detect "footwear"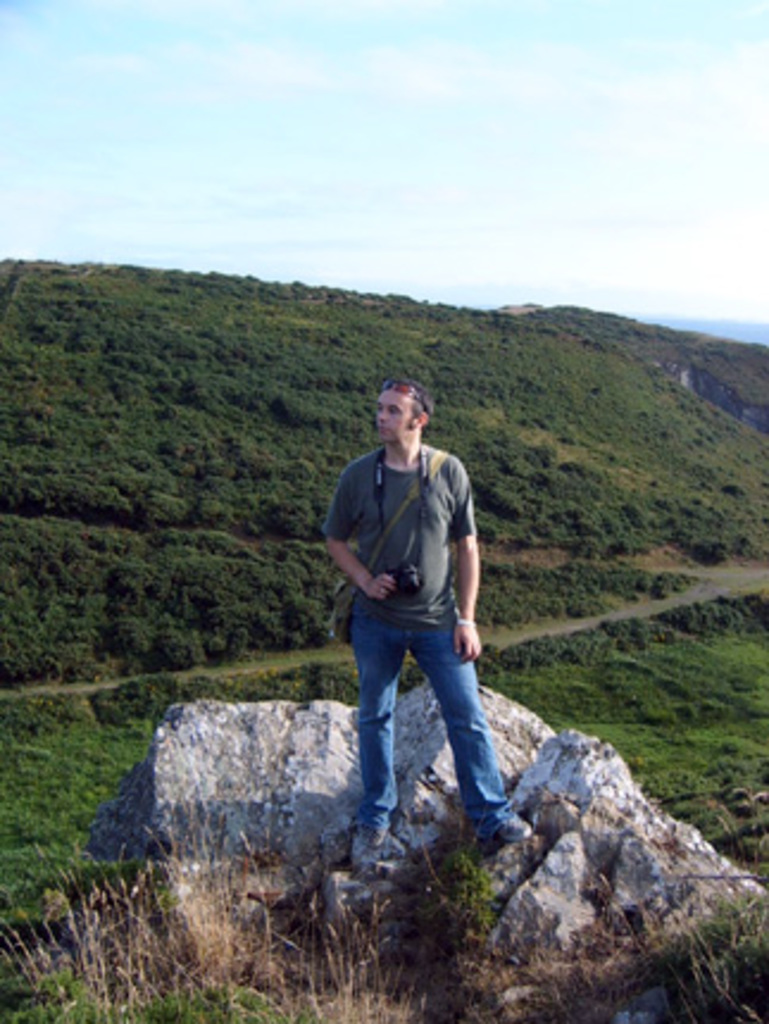
<region>493, 812, 536, 841</region>
